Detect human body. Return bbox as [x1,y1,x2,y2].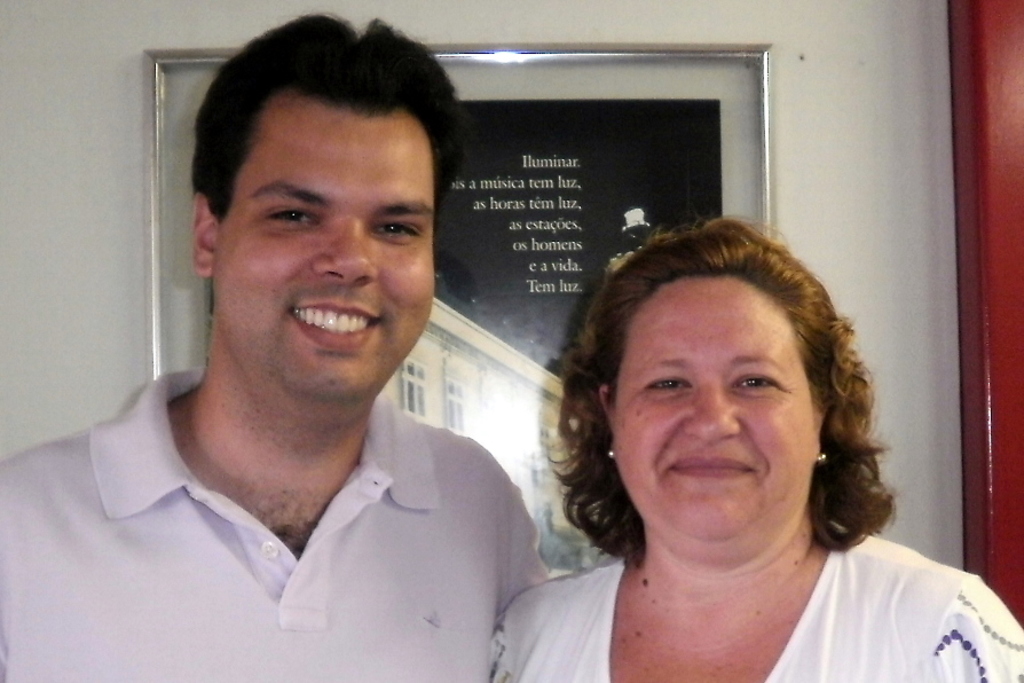
[0,13,562,682].
